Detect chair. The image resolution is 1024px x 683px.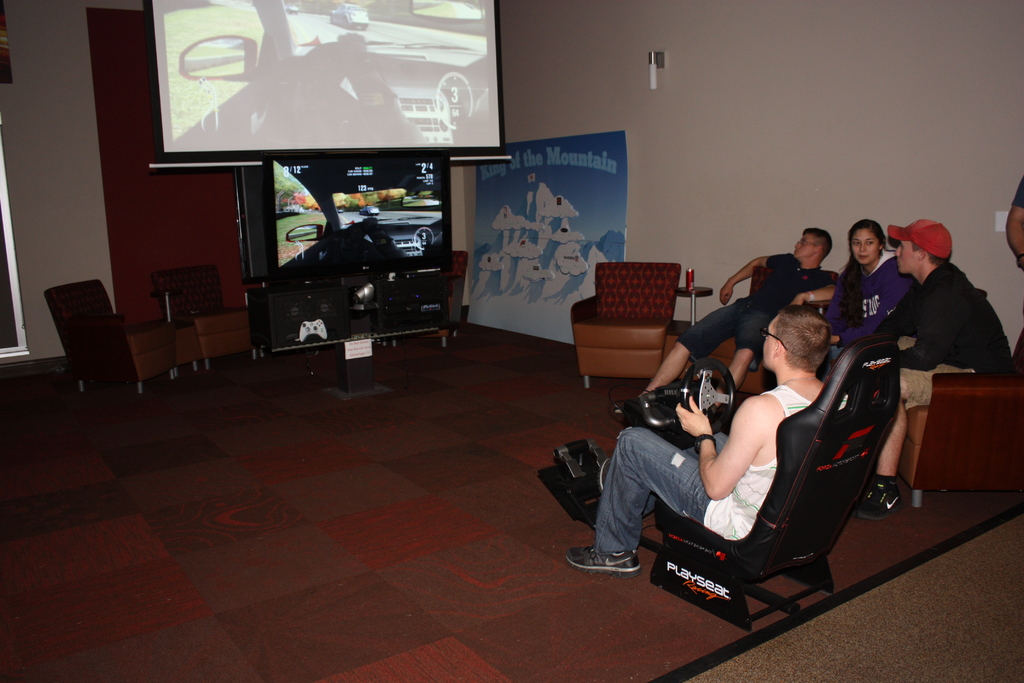
[541,334,899,636].
